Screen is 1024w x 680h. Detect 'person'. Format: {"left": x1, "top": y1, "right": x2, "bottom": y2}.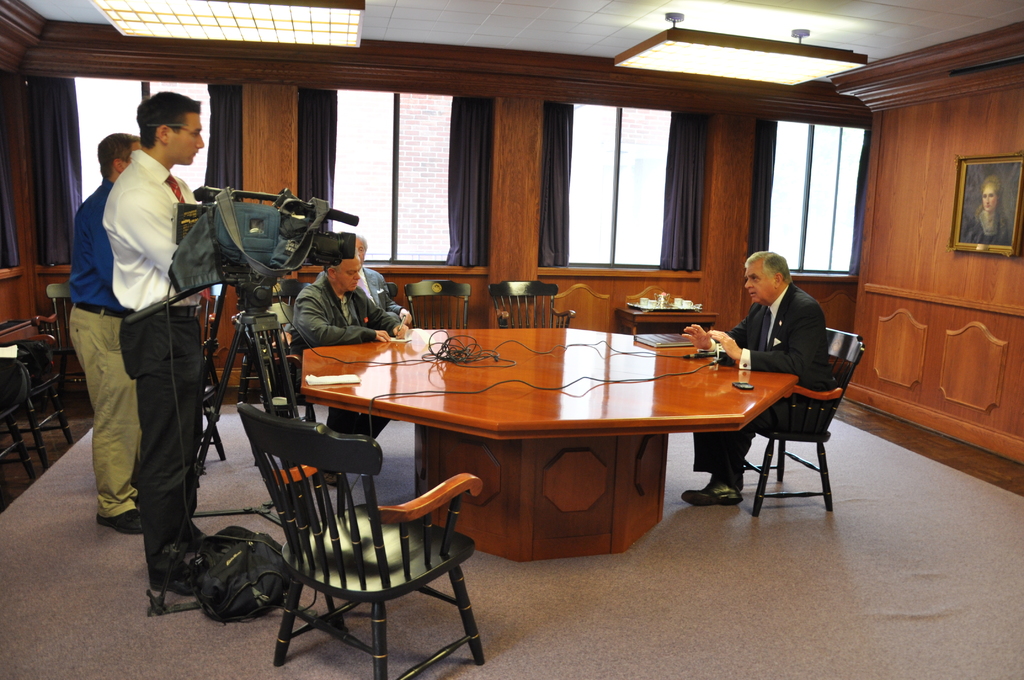
{"left": 65, "top": 126, "right": 145, "bottom": 537}.
